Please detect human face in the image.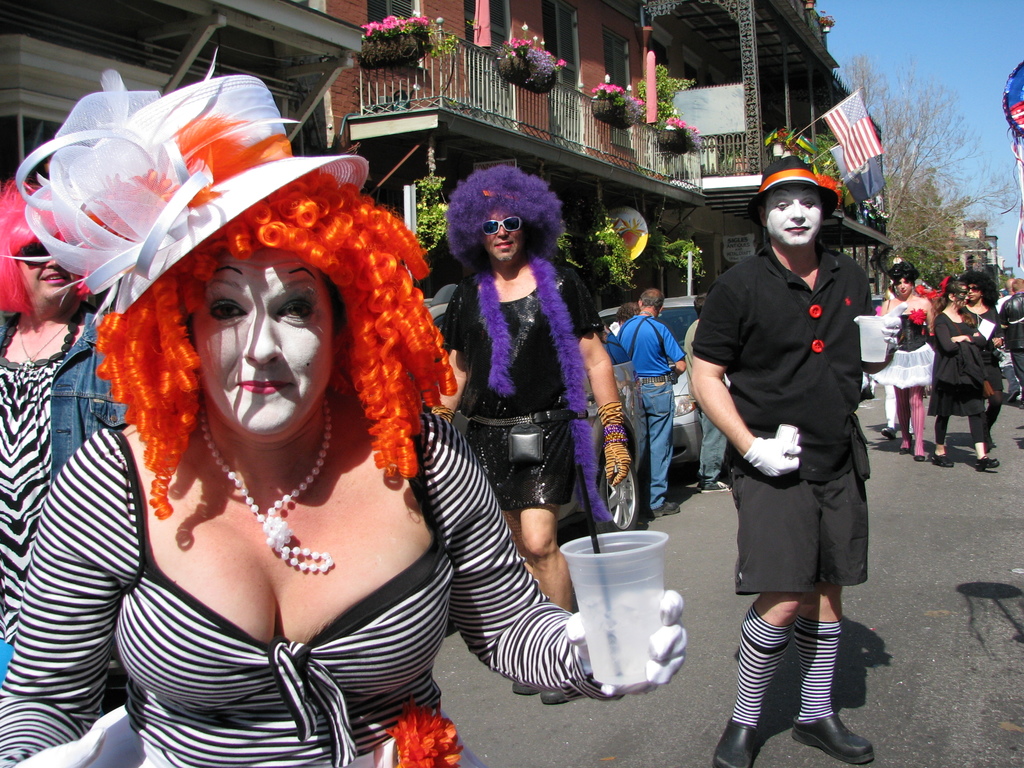
(483, 208, 522, 259).
